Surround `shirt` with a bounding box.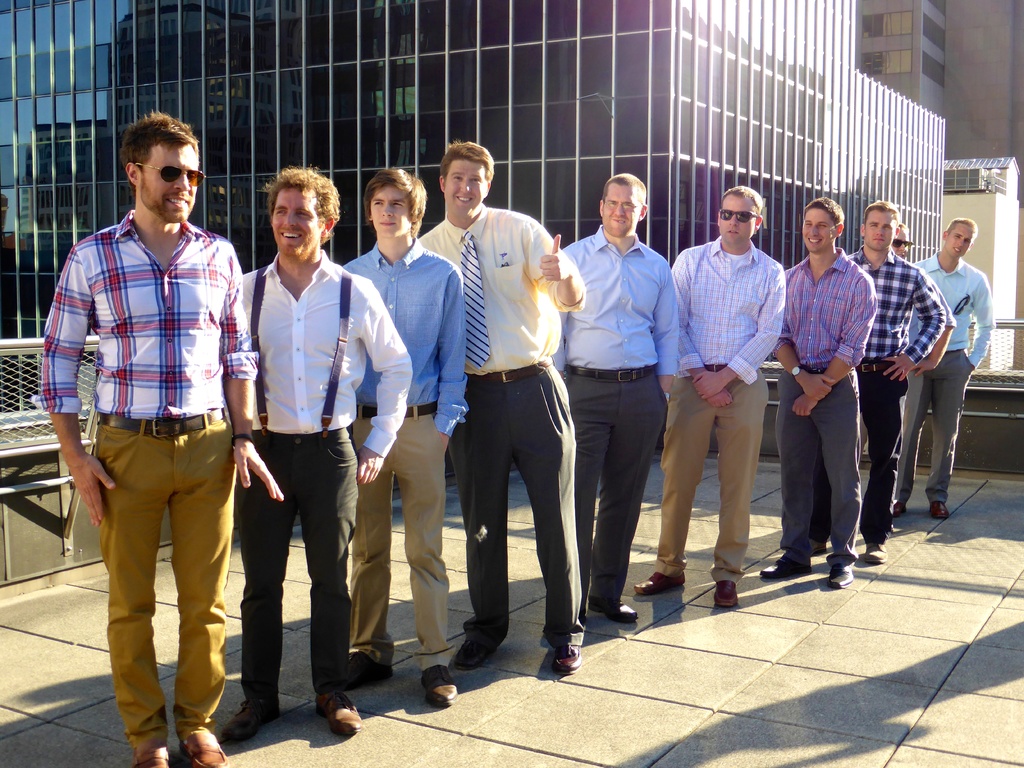
{"x1": 843, "y1": 248, "x2": 950, "y2": 365}.
